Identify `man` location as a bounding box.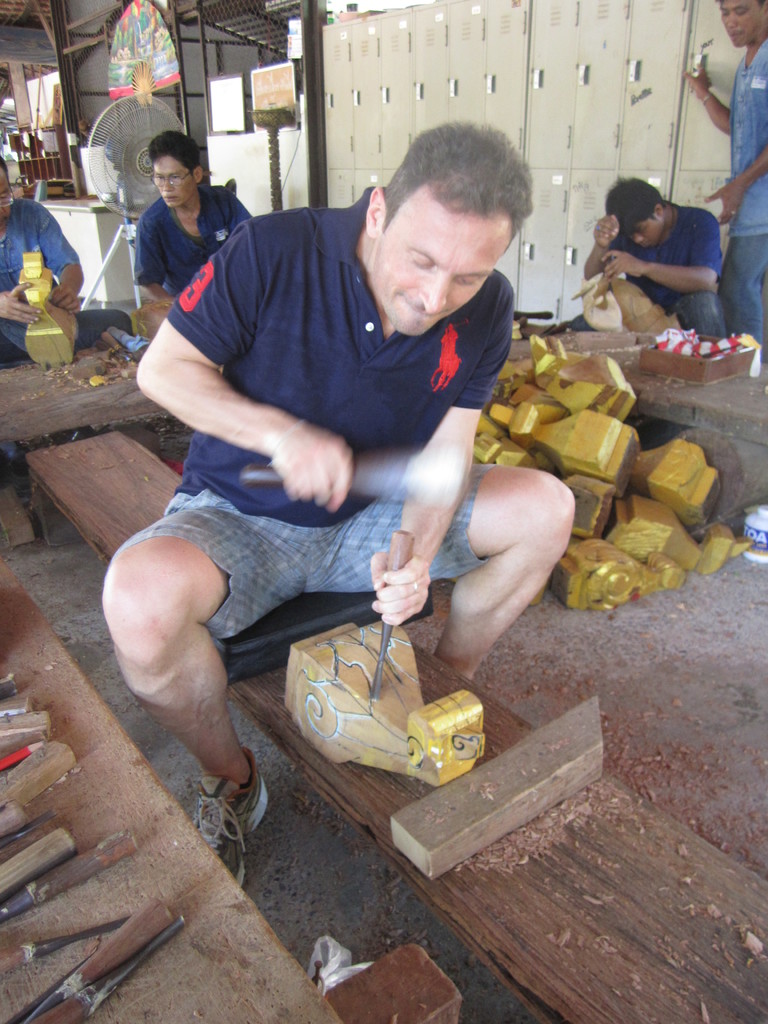
578, 176, 728, 344.
